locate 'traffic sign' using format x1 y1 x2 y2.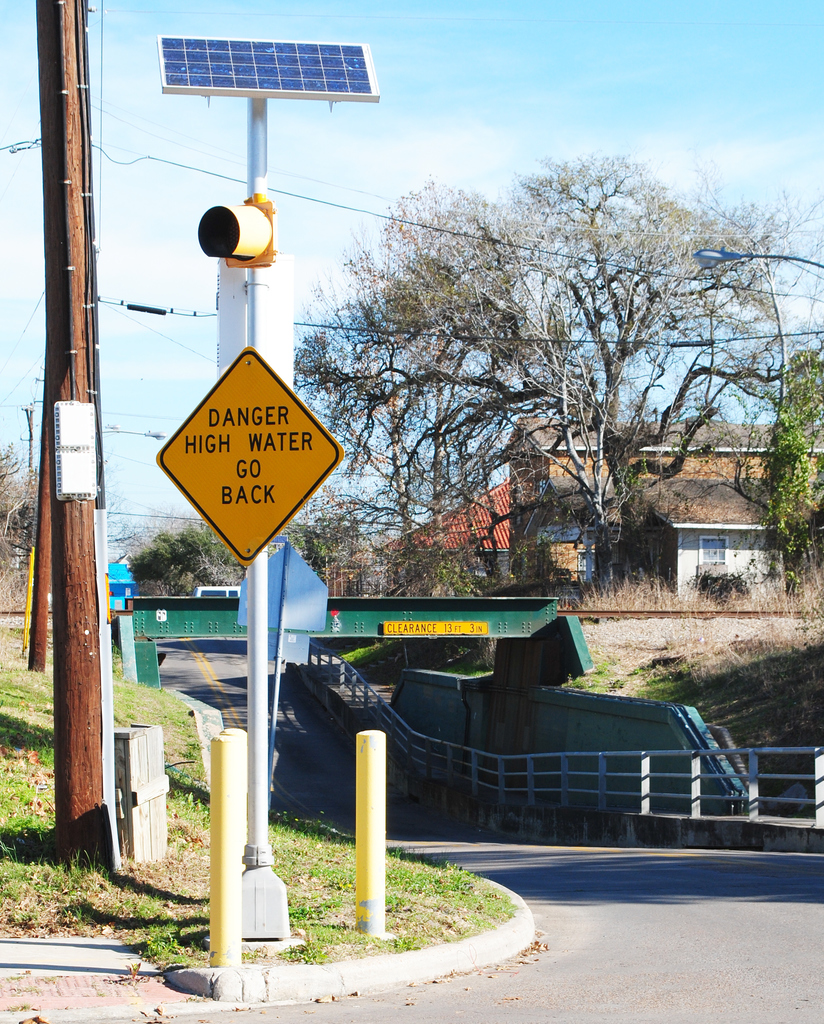
152 342 346 567.
